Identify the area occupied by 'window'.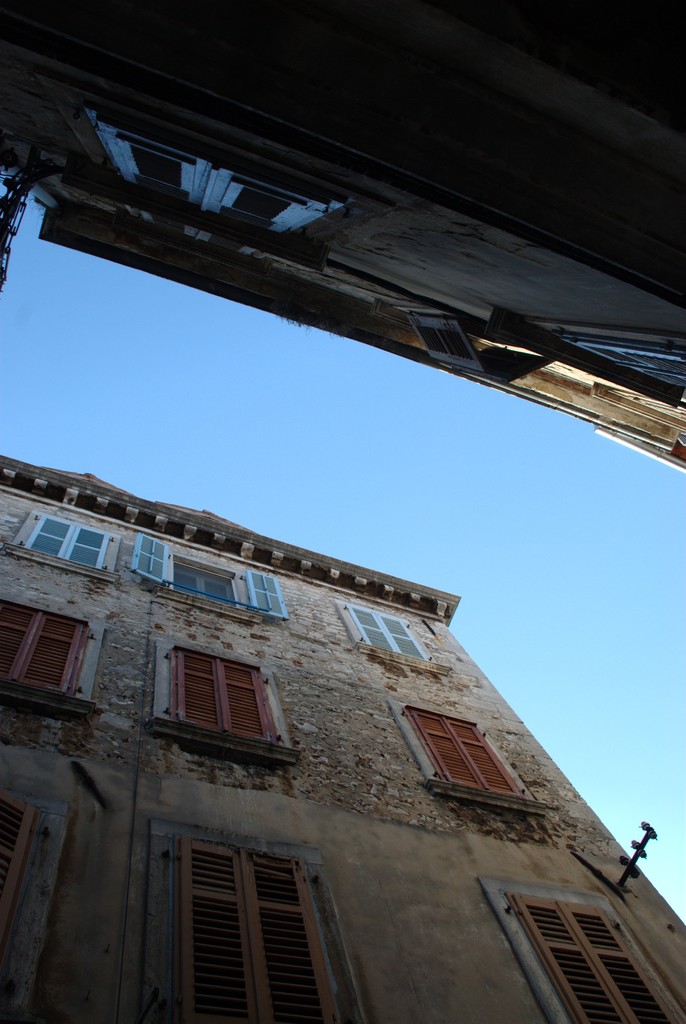
Area: x1=491, y1=879, x2=685, y2=1023.
